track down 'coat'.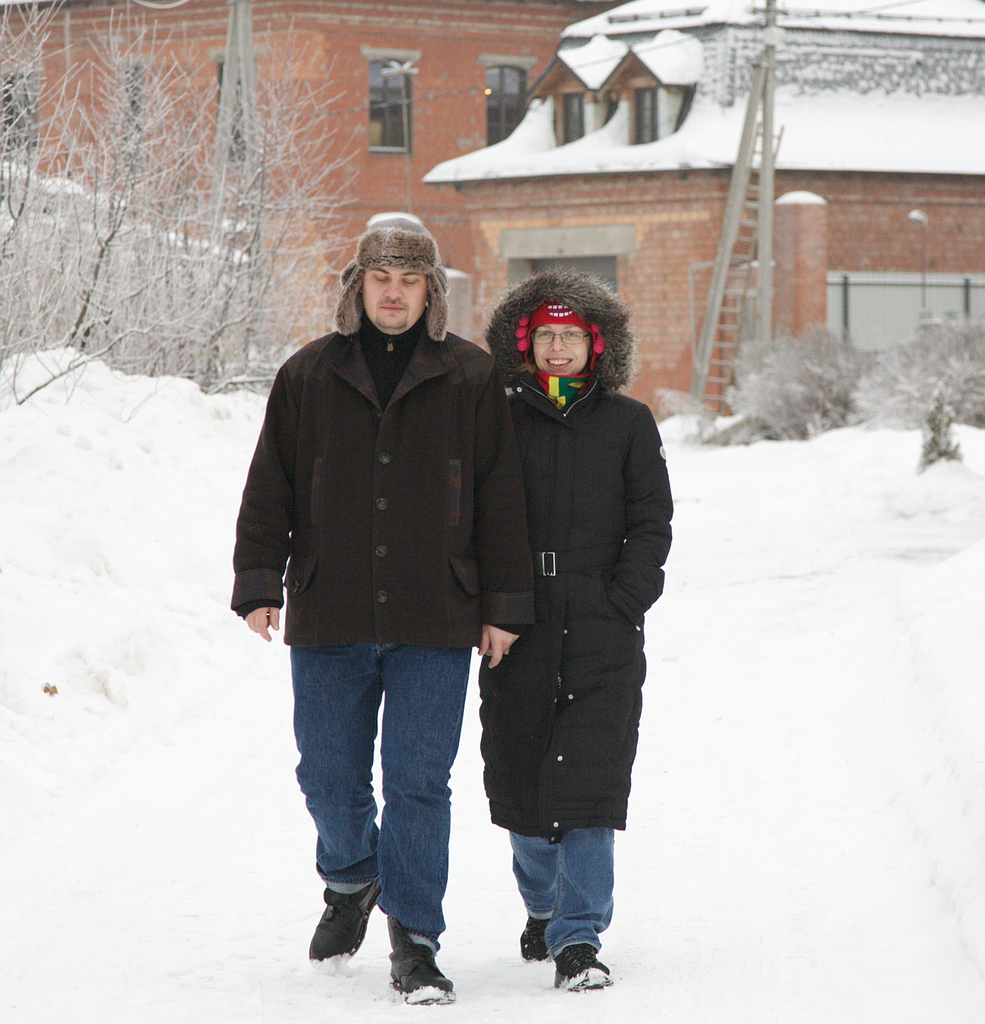
Tracked to left=473, top=288, right=664, bottom=849.
